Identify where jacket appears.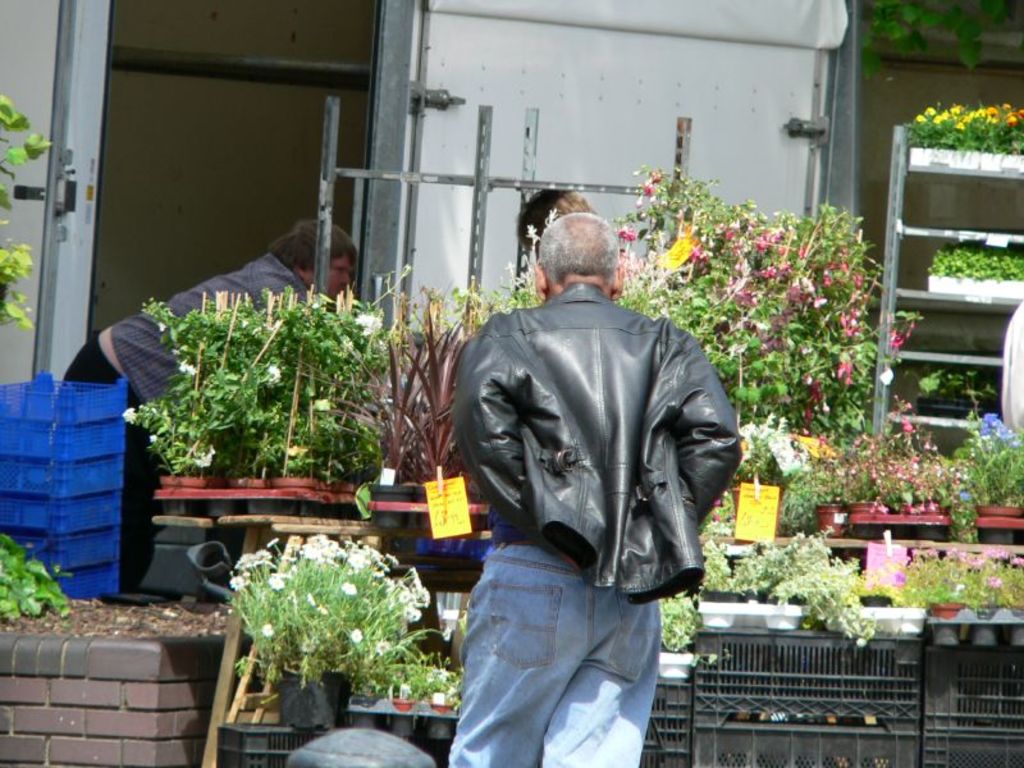
Appears at x1=436, y1=236, x2=744, y2=612.
